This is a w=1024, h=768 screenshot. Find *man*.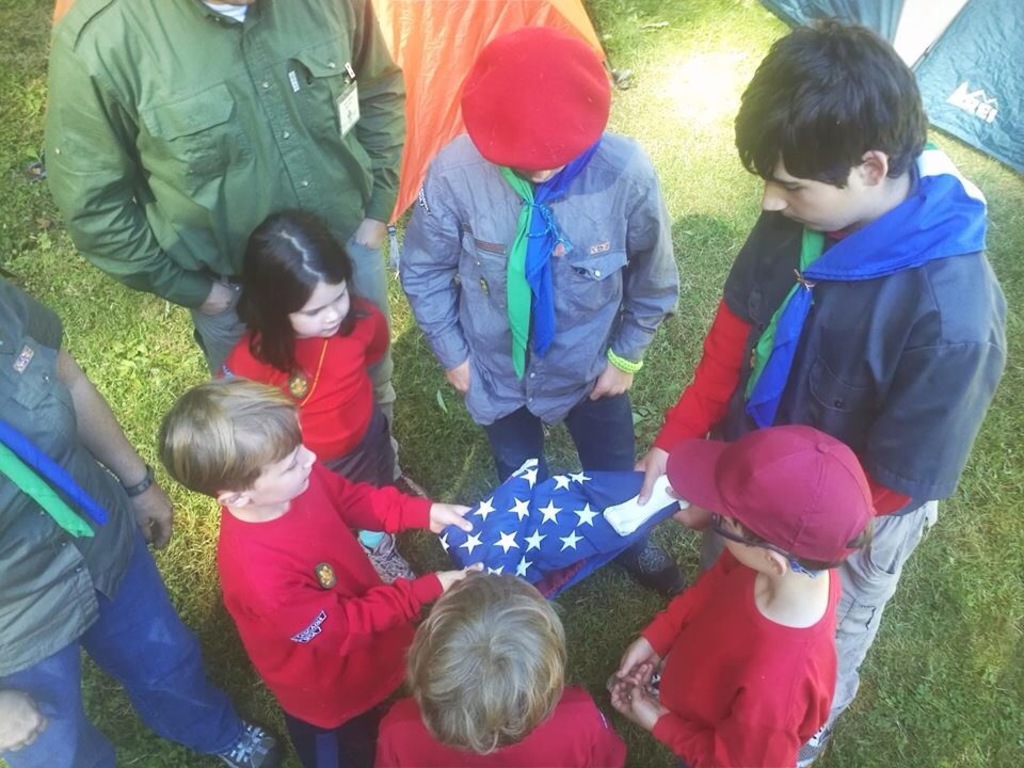
Bounding box: (391, 61, 689, 540).
